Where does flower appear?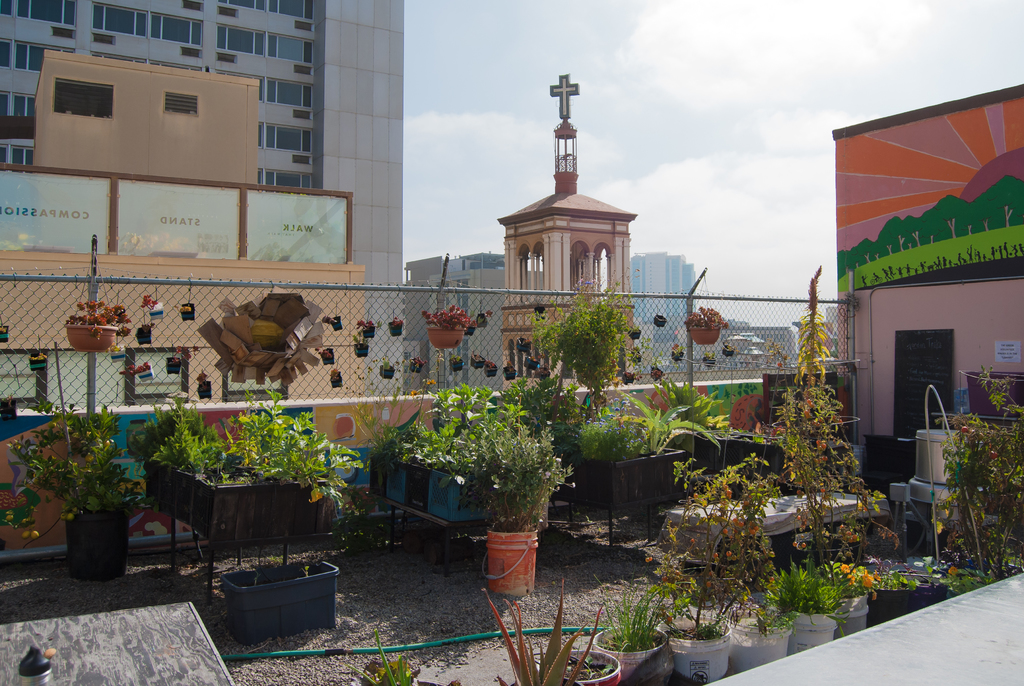
Appears at BBox(948, 569, 956, 580).
